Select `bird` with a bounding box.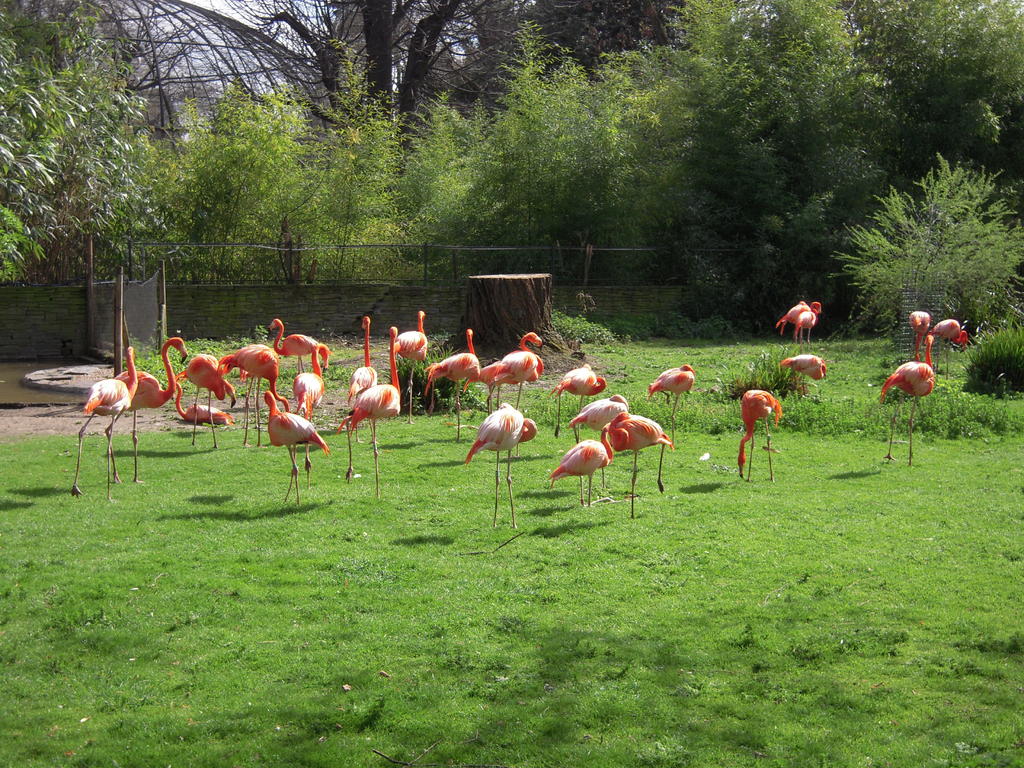
left=779, top=352, right=833, bottom=401.
